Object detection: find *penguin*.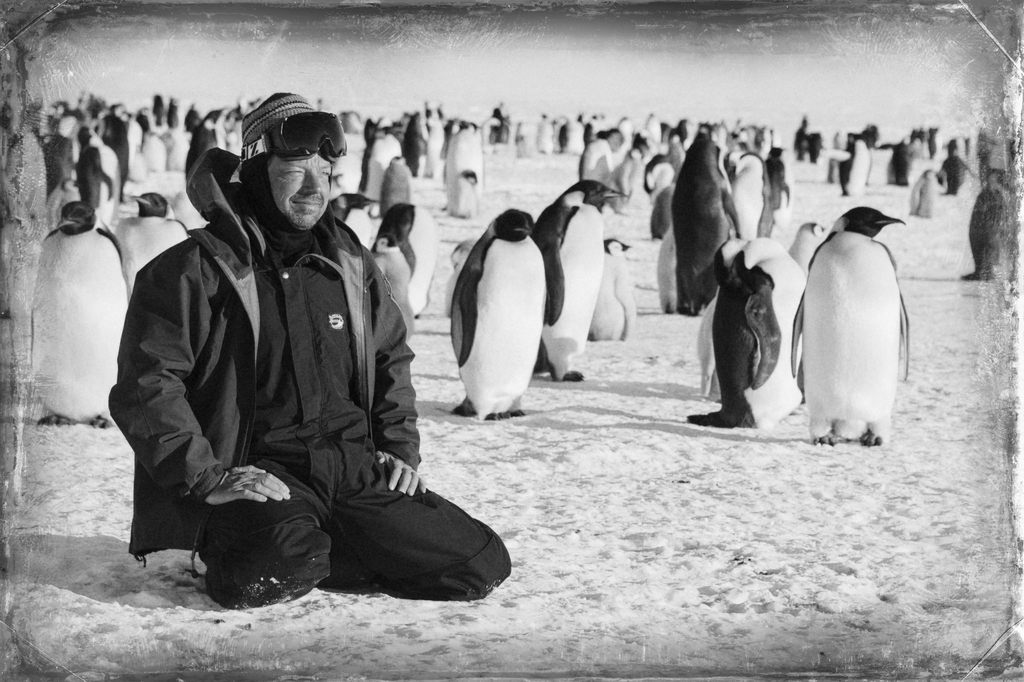
{"x1": 111, "y1": 187, "x2": 187, "y2": 312}.
